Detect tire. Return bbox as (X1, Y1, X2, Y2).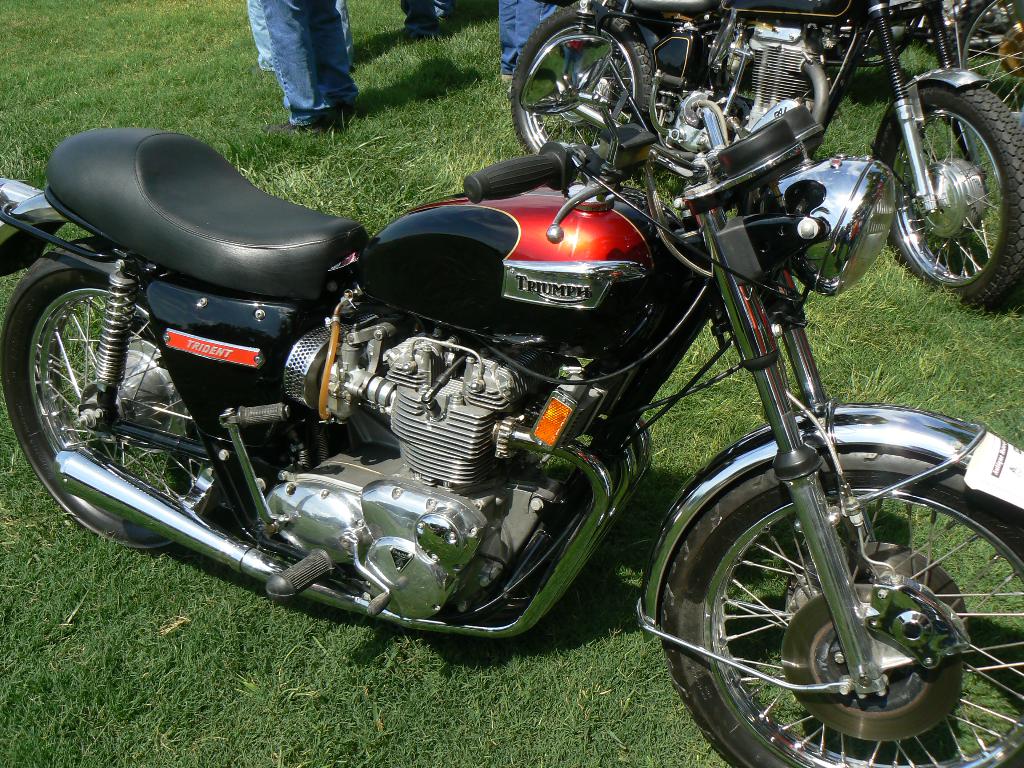
(870, 89, 1023, 311).
